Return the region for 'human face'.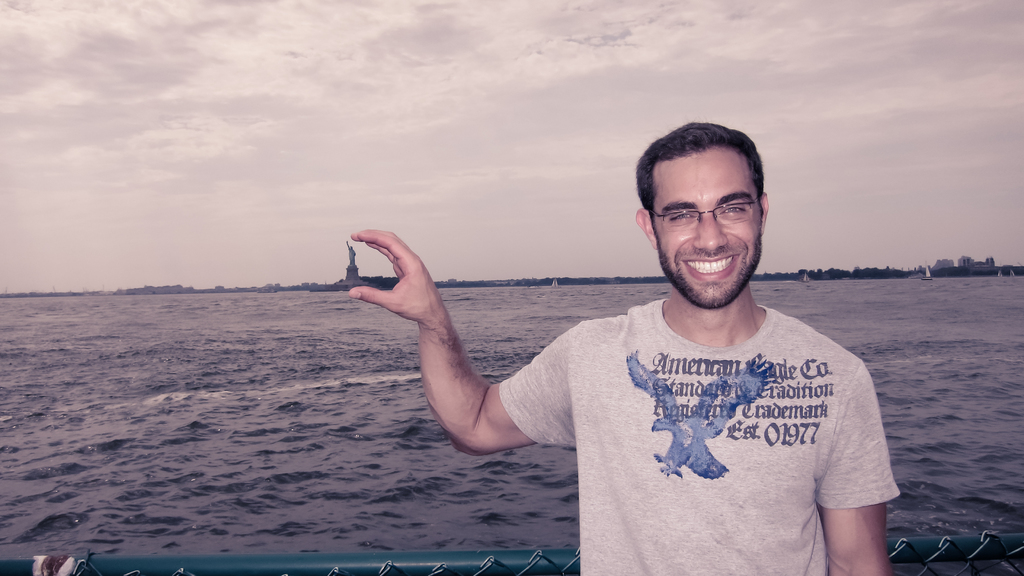
659, 147, 760, 303.
